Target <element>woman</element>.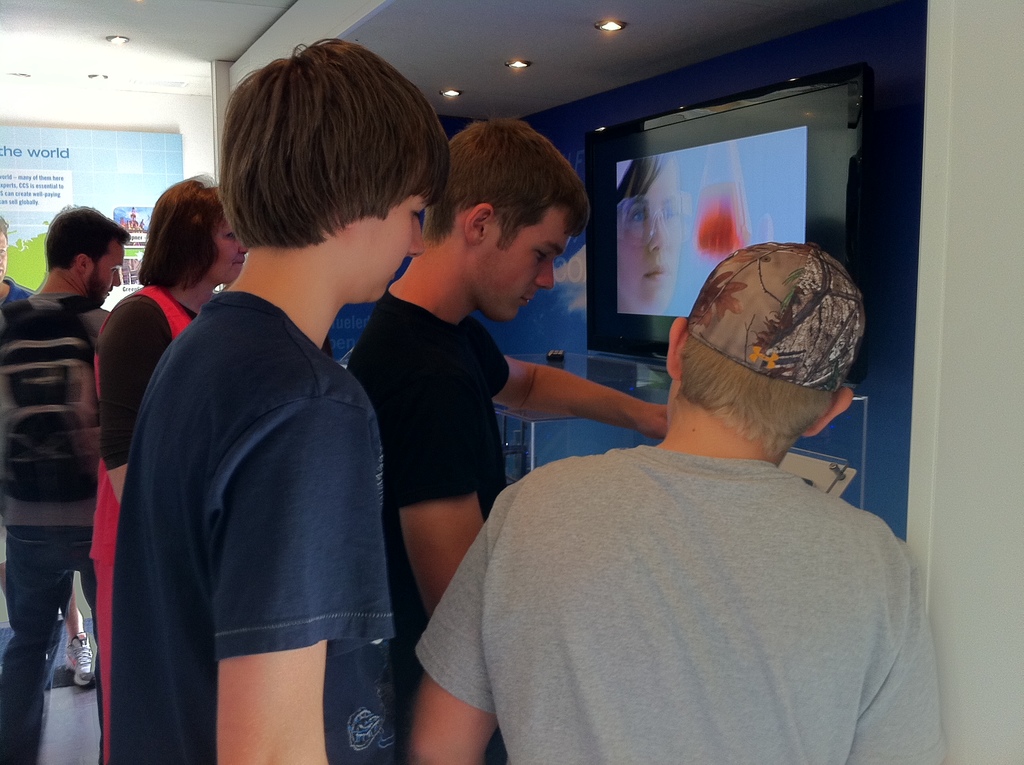
Target region: detection(84, 170, 254, 764).
